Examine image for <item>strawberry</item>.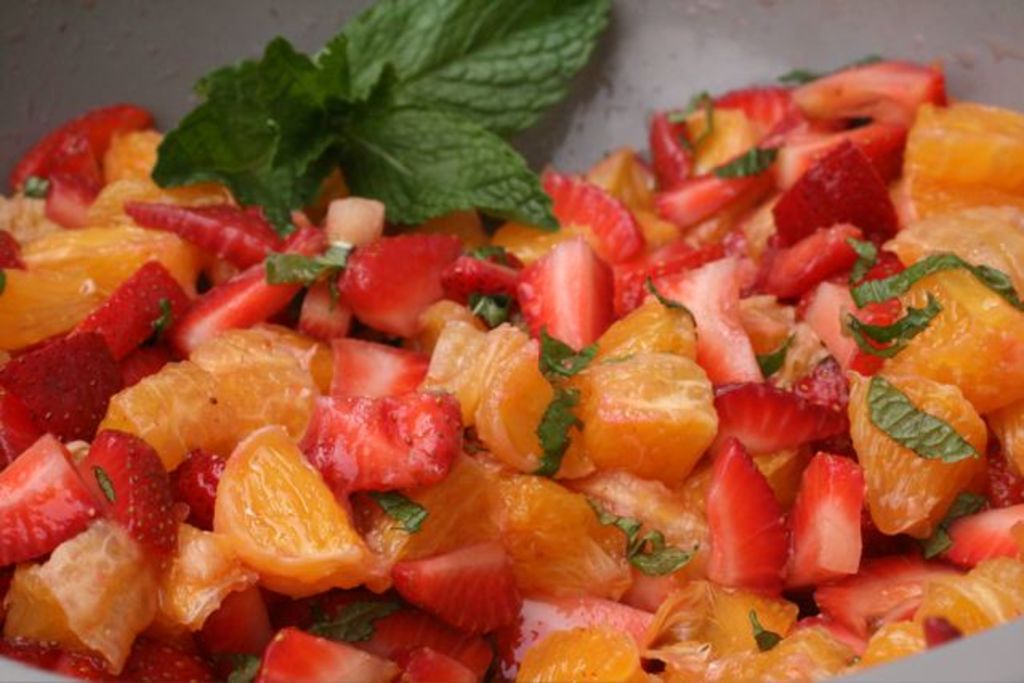
Examination result: [x1=163, y1=224, x2=332, y2=362].
